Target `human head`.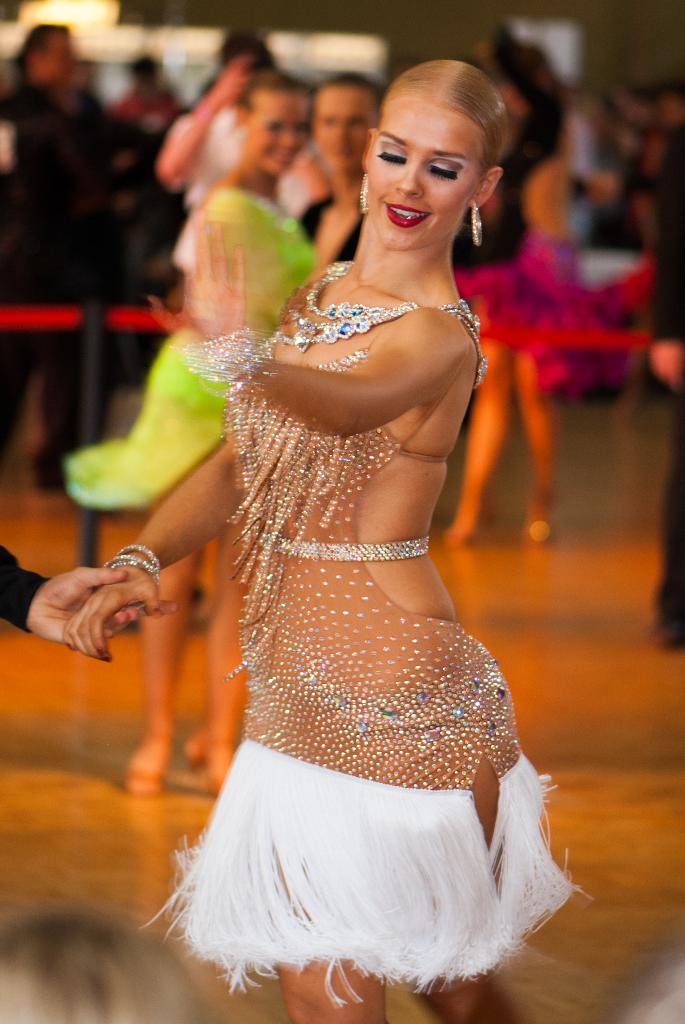
Target region: <region>18, 22, 70, 92</region>.
